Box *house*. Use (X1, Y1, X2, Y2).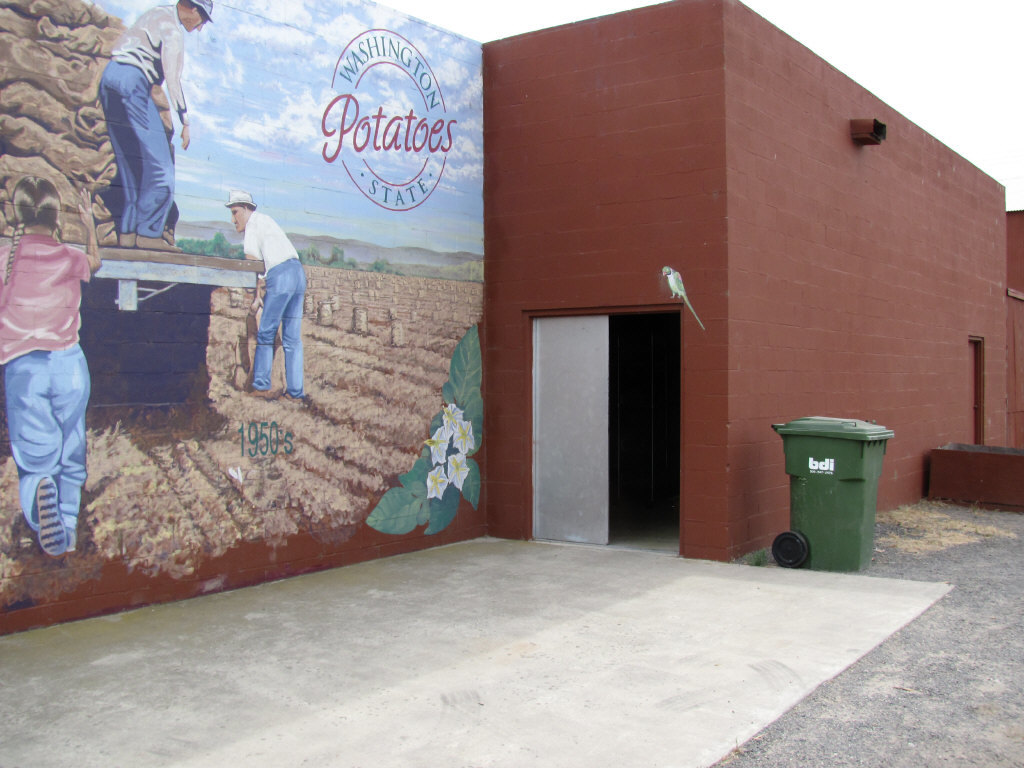
(0, 0, 1023, 635).
